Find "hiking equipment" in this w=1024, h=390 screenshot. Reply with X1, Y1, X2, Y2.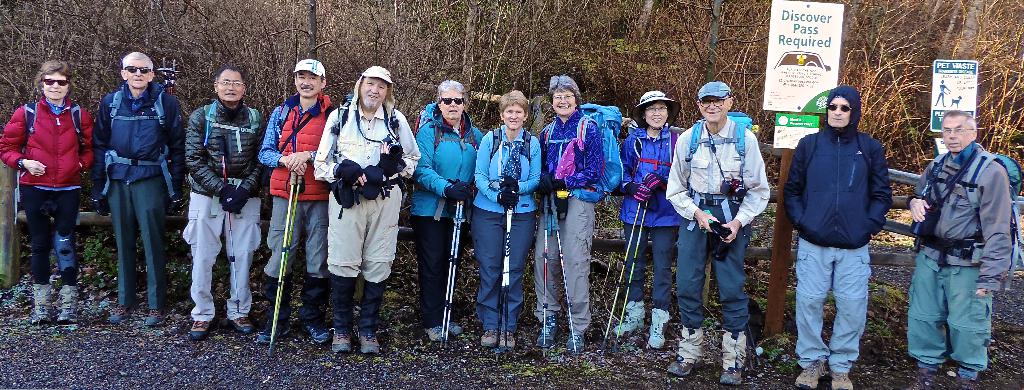
541, 101, 633, 203.
